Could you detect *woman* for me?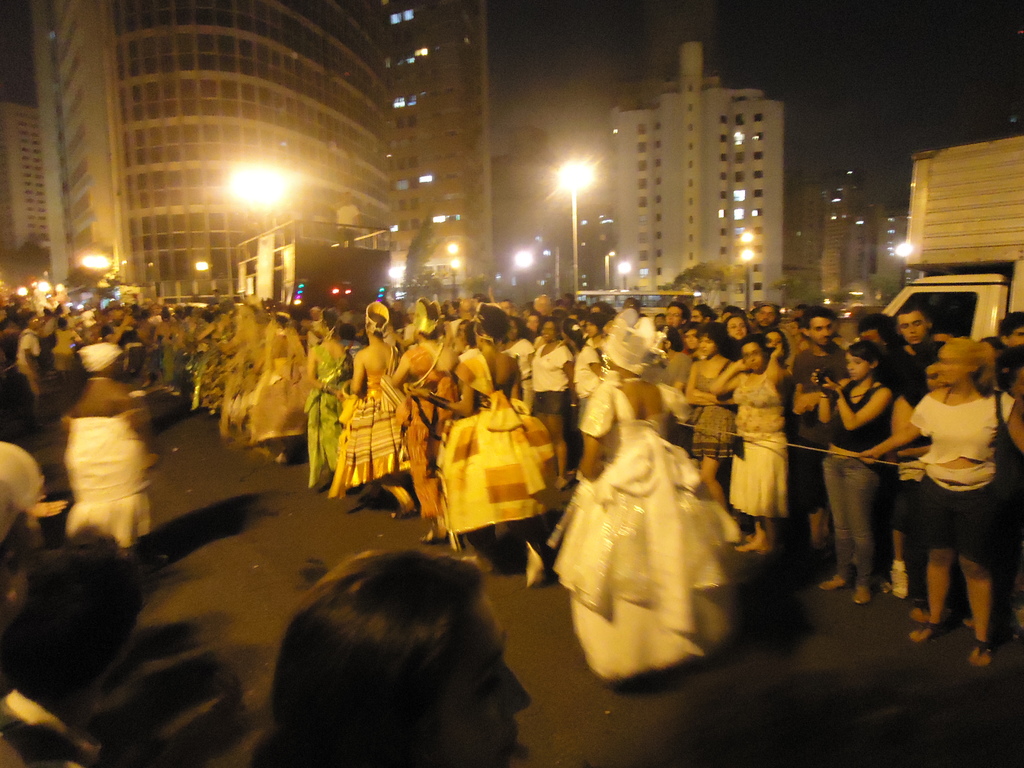
Detection result: left=712, top=327, right=789, bottom=557.
